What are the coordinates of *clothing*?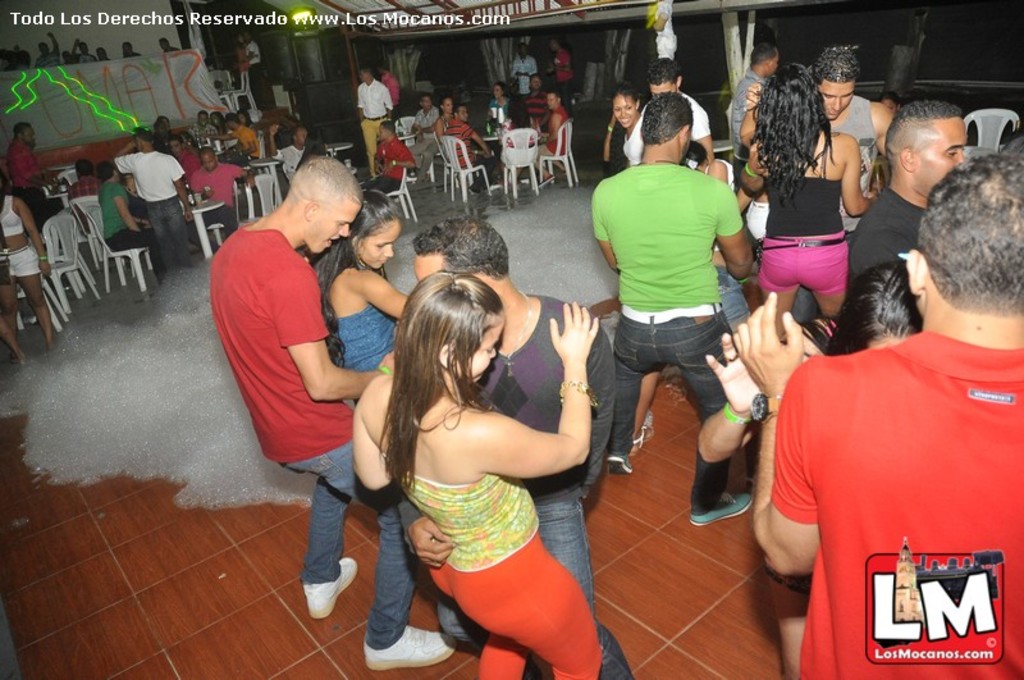
(x1=424, y1=286, x2=627, y2=671).
